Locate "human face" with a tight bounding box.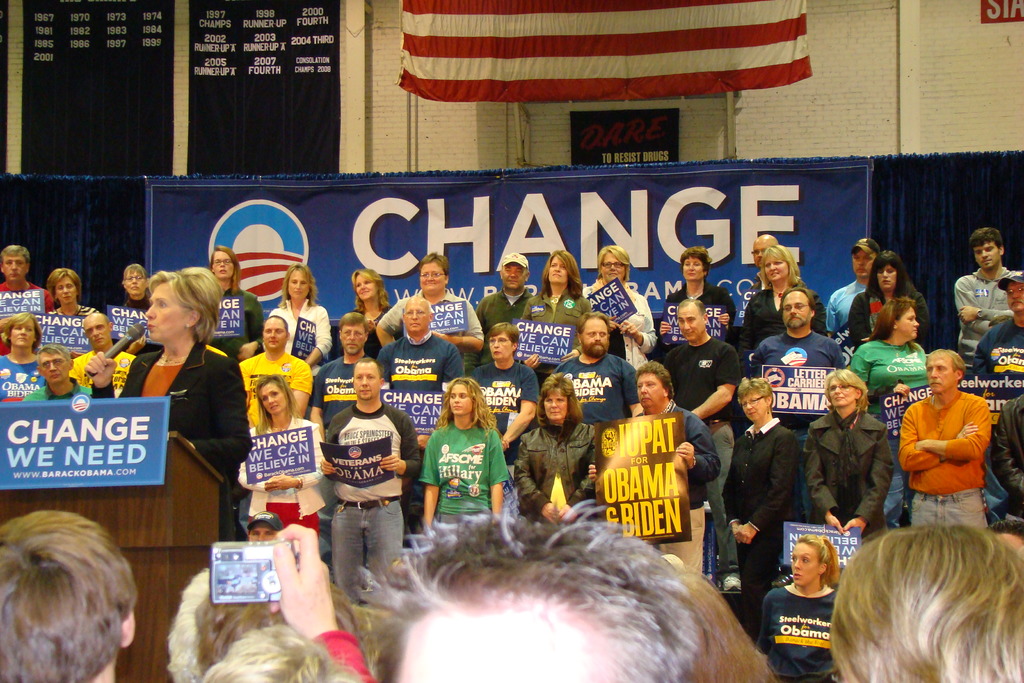
BBox(489, 332, 513, 358).
